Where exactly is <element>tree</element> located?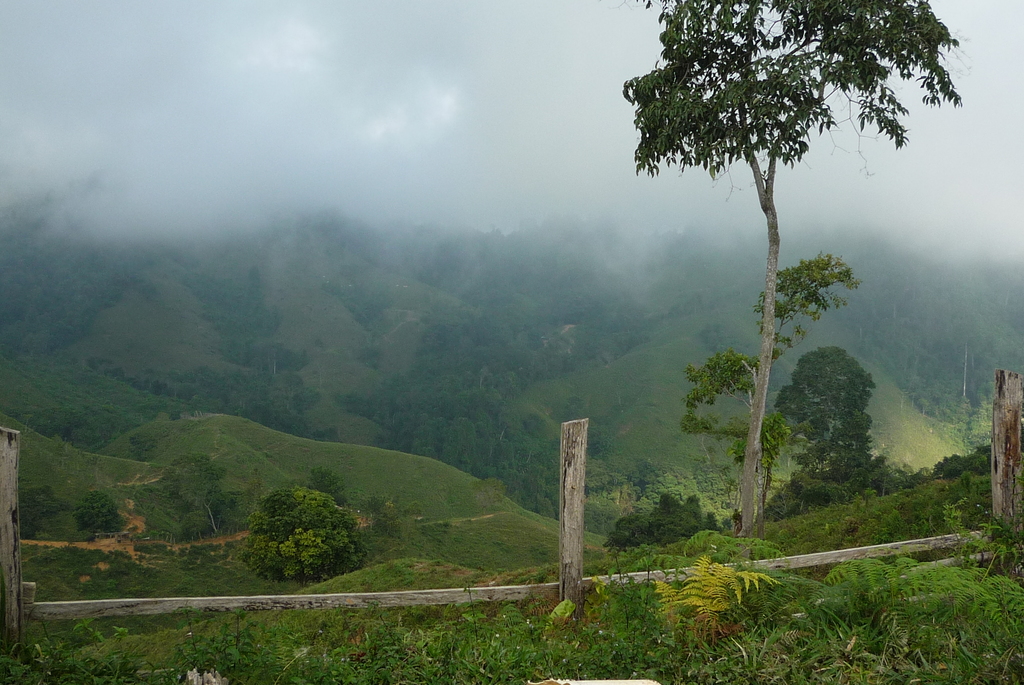
Its bounding box is locate(164, 449, 244, 539).
